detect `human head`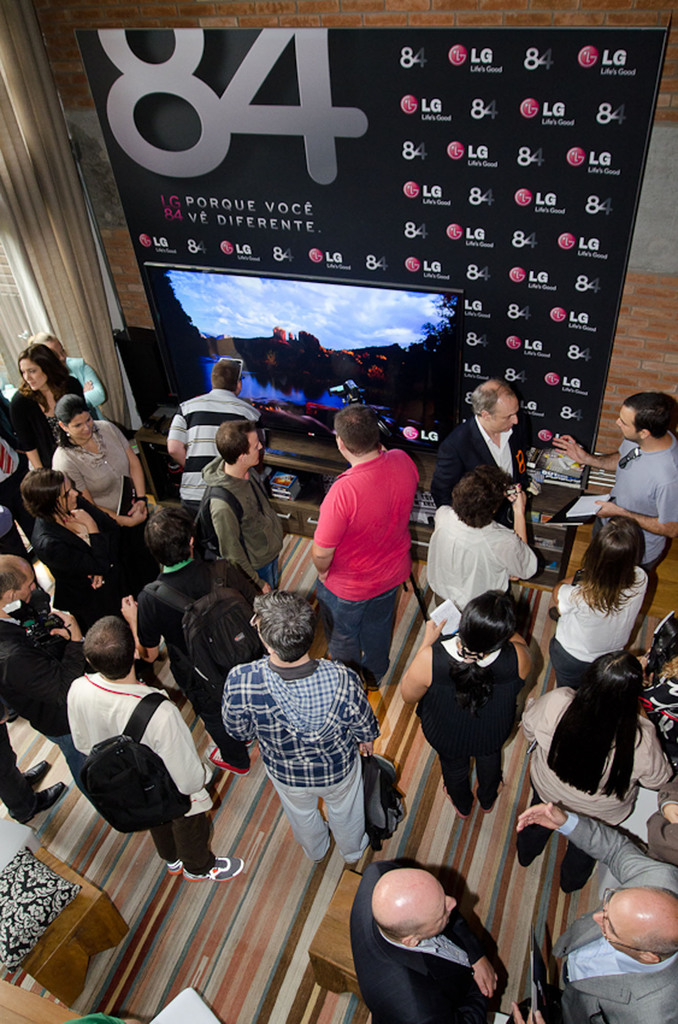
{"x1": 54, "y1": 396, "x2": 93, "y2": 443}
